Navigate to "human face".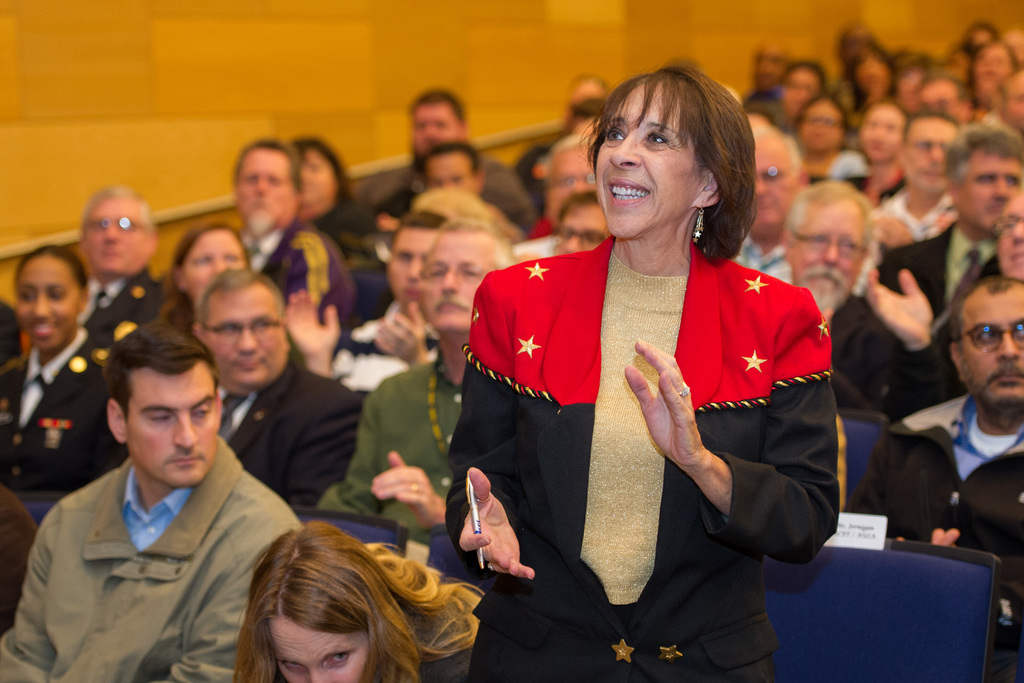
Navigation target: {"left": 902, "top": 119, "right": 954, "bottom": 195}.
